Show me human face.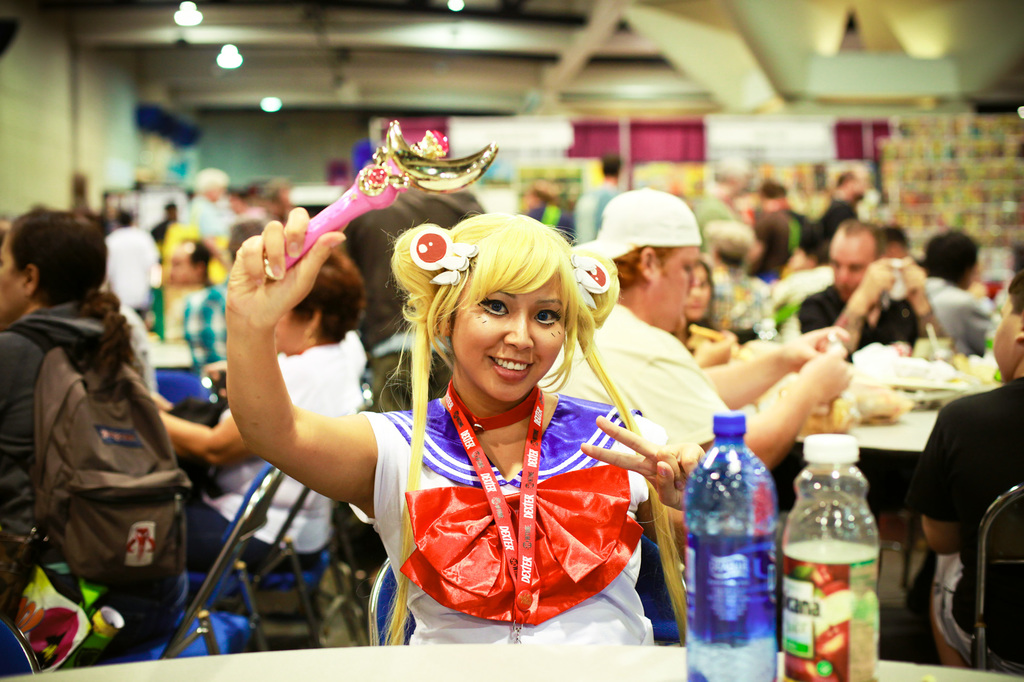
human face is here: l=828, t=232, r=876, b=300.
